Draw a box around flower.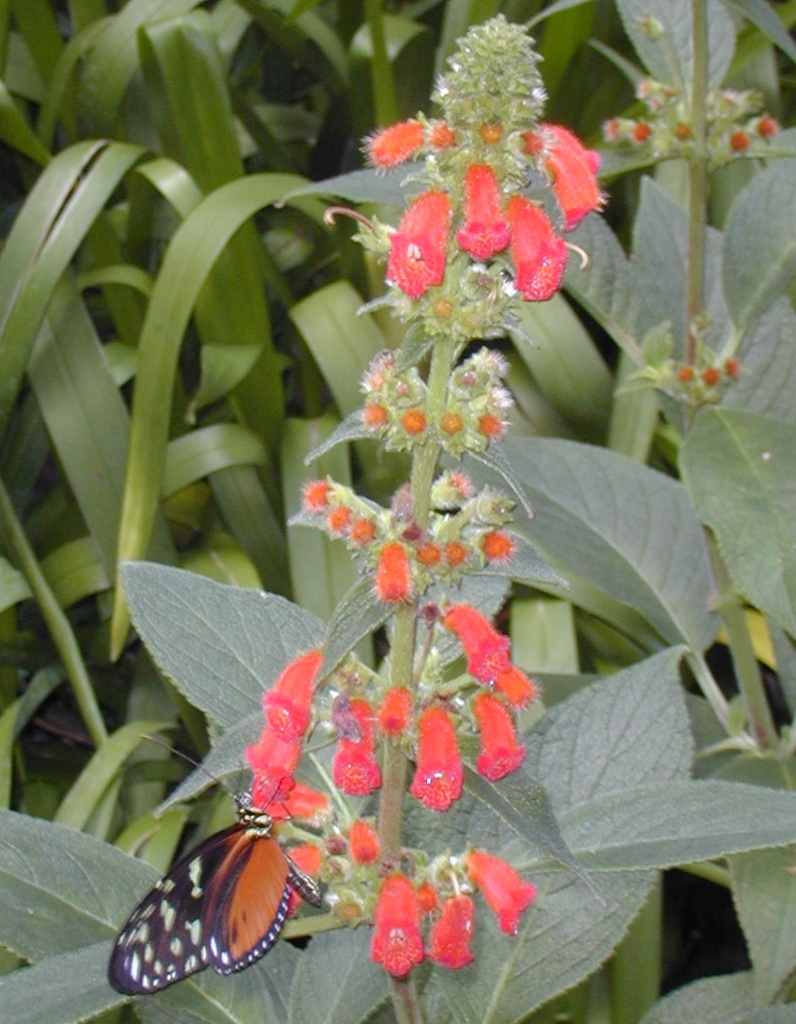
detection(245, 735, 328, 822).
